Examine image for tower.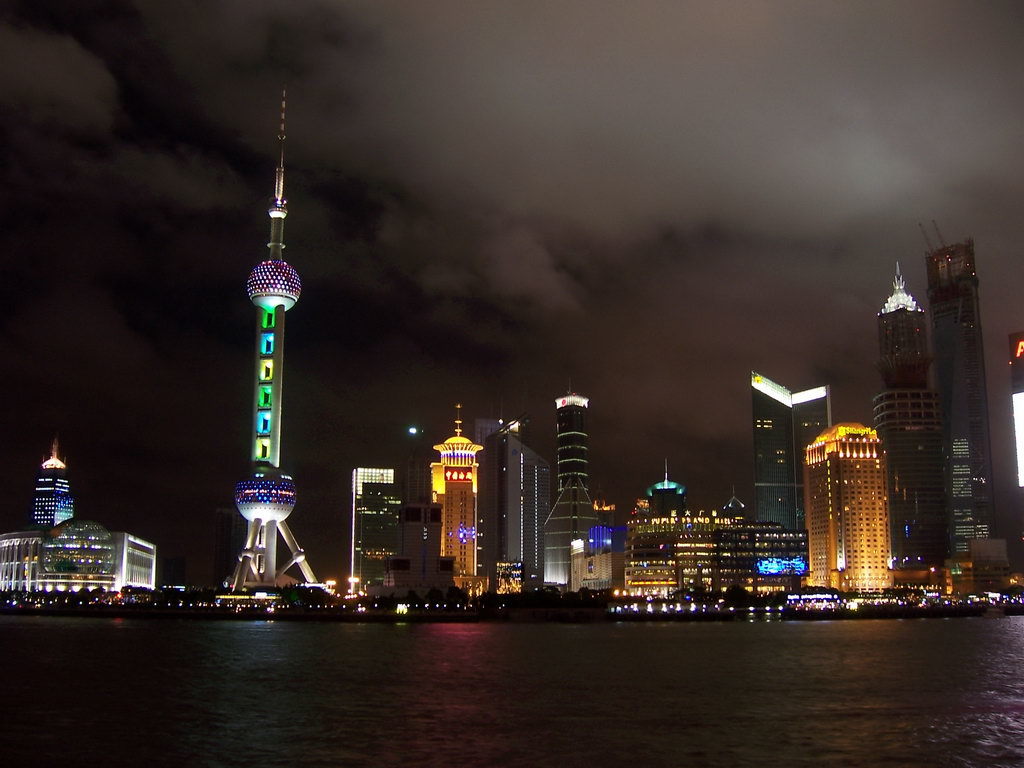
Examination result: {"left": 545, "top": 388, "right": 634, "bottom": 587}.
